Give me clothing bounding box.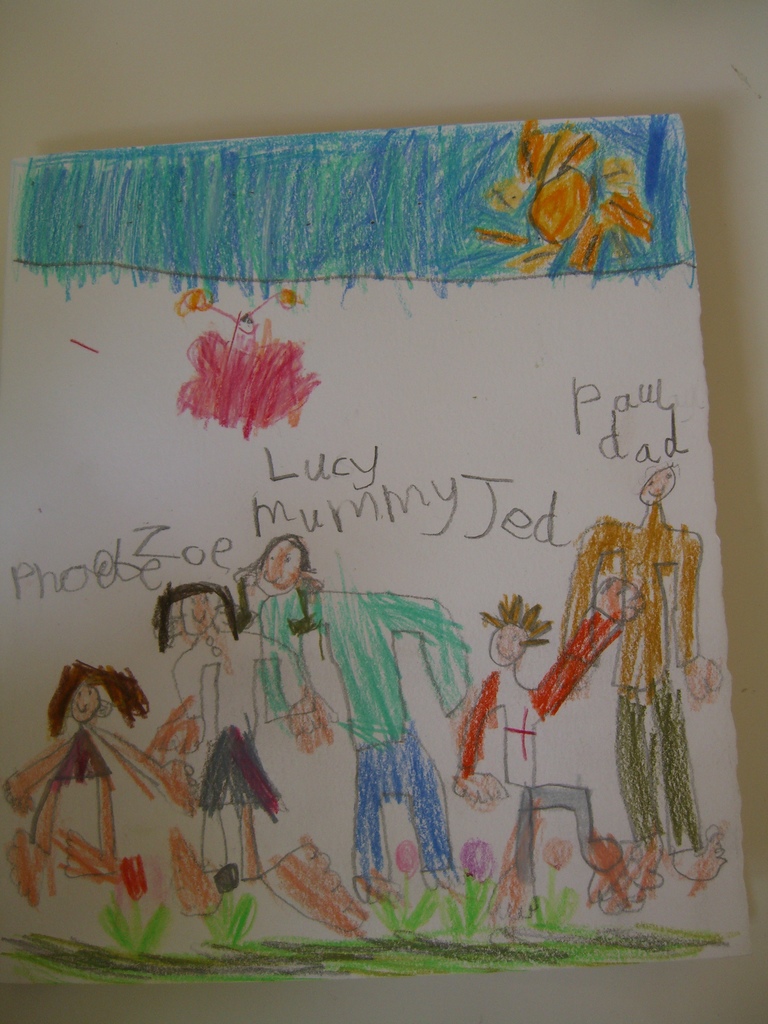
rect(460, 599, 625, 901).
